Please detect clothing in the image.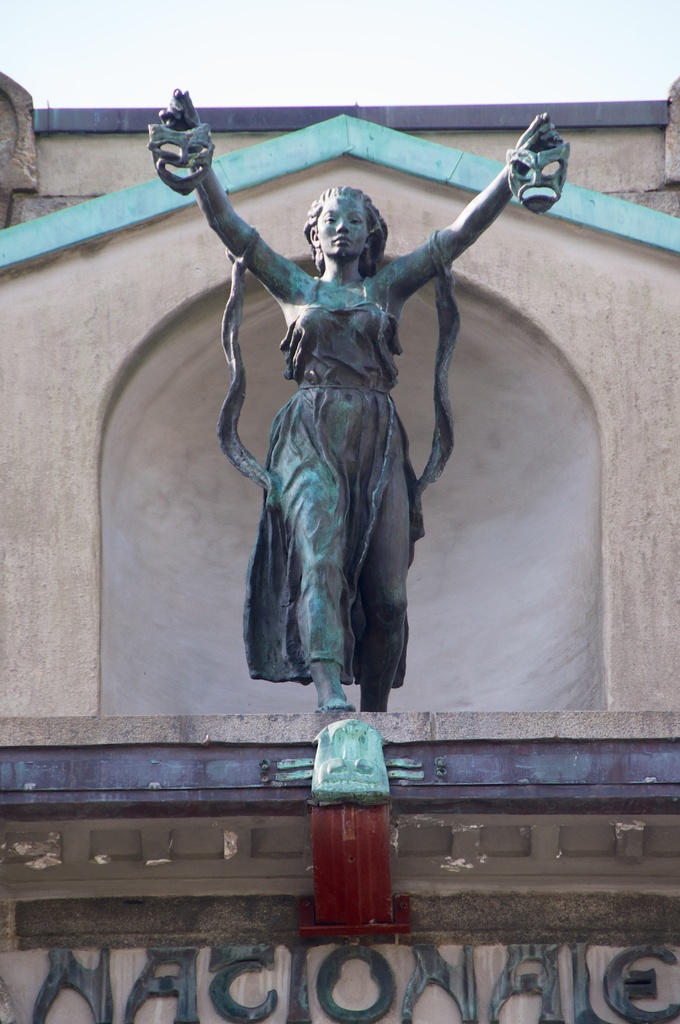
left=242, top=278, right=422, bottom=698.
